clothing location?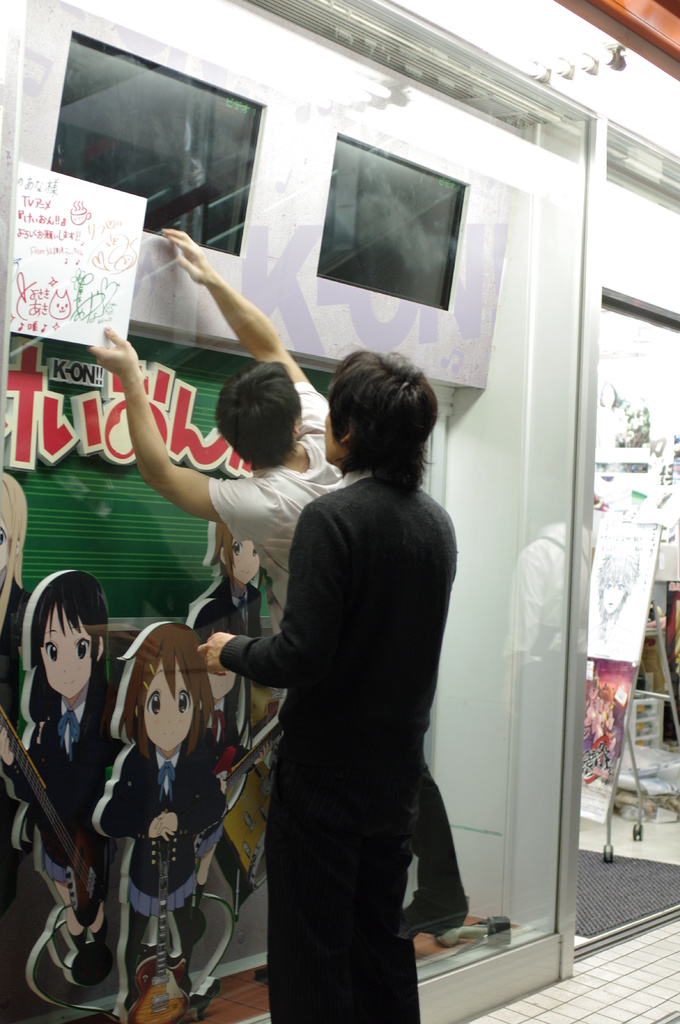
{"left": 100, "top": 738, "right": 231, "bottom": 1014}
